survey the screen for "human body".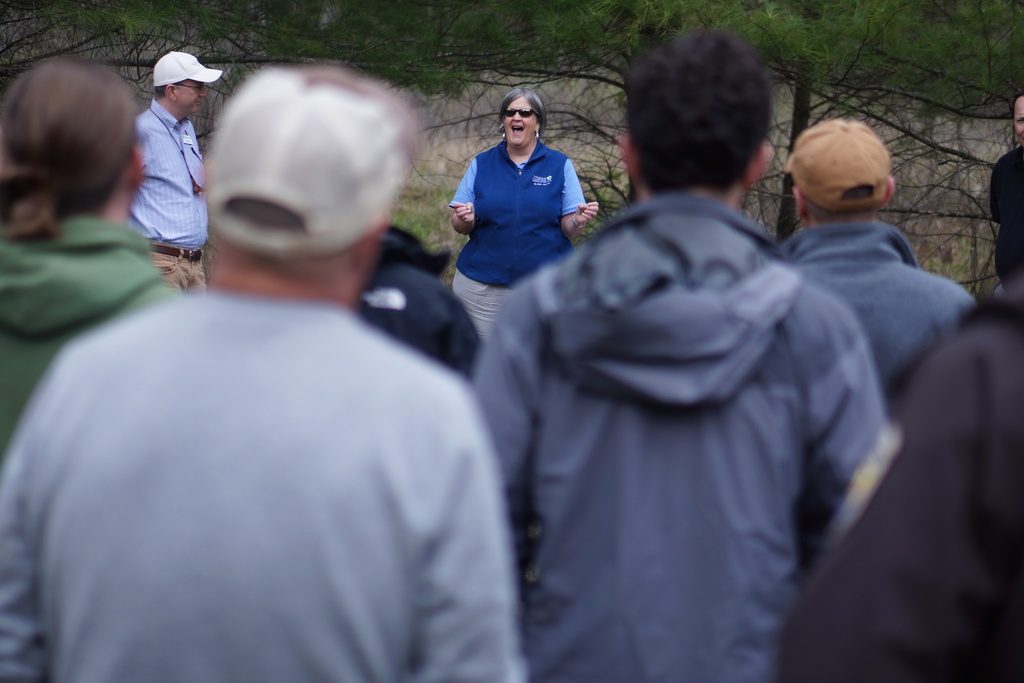
Survey found: left=785, top=203, right=986, bottom=393.
